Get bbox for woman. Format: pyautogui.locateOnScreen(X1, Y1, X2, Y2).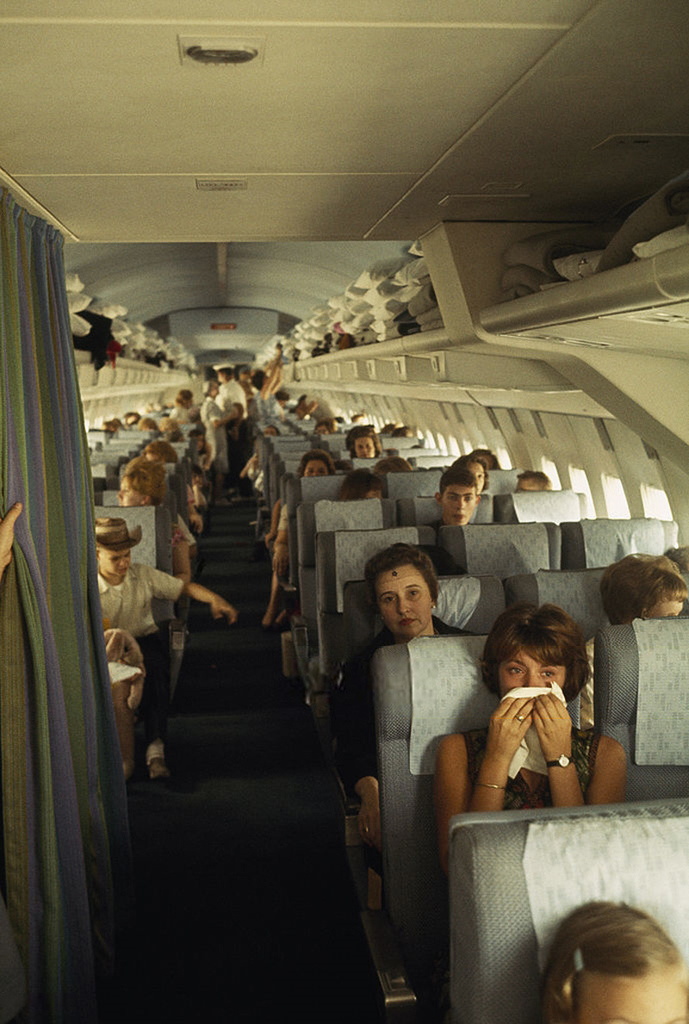
pyautogui.locateOnScreen(114, 461, 193, 577).
